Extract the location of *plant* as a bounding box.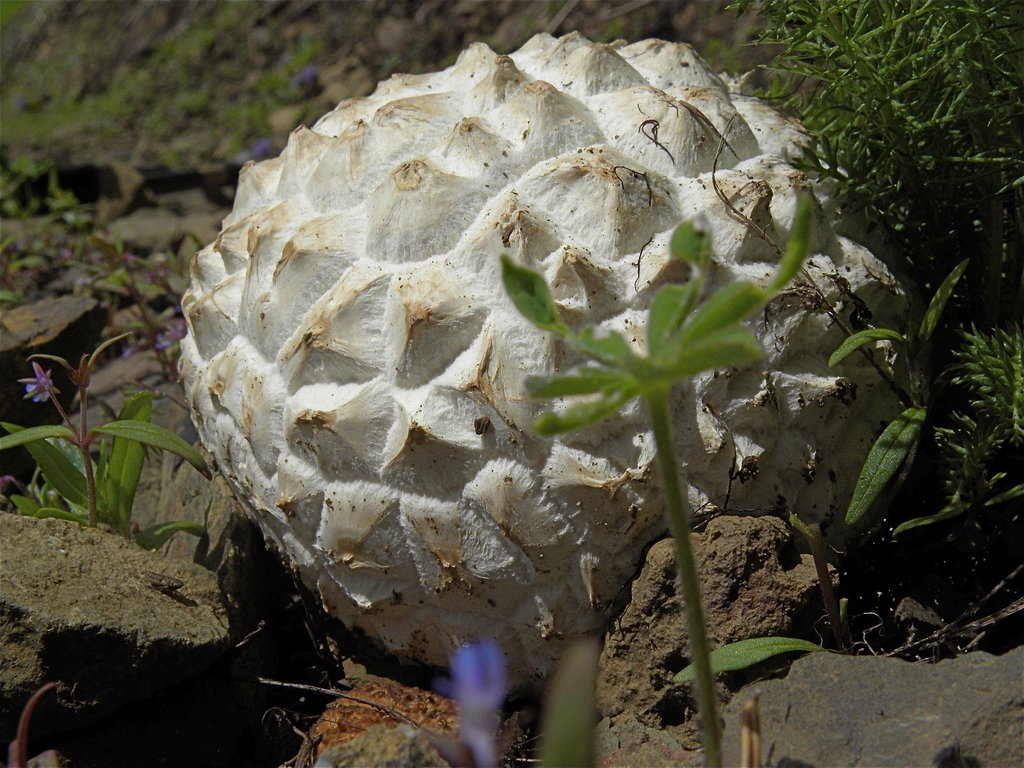
x1=416 y1=632 x2=599 y2=767.
